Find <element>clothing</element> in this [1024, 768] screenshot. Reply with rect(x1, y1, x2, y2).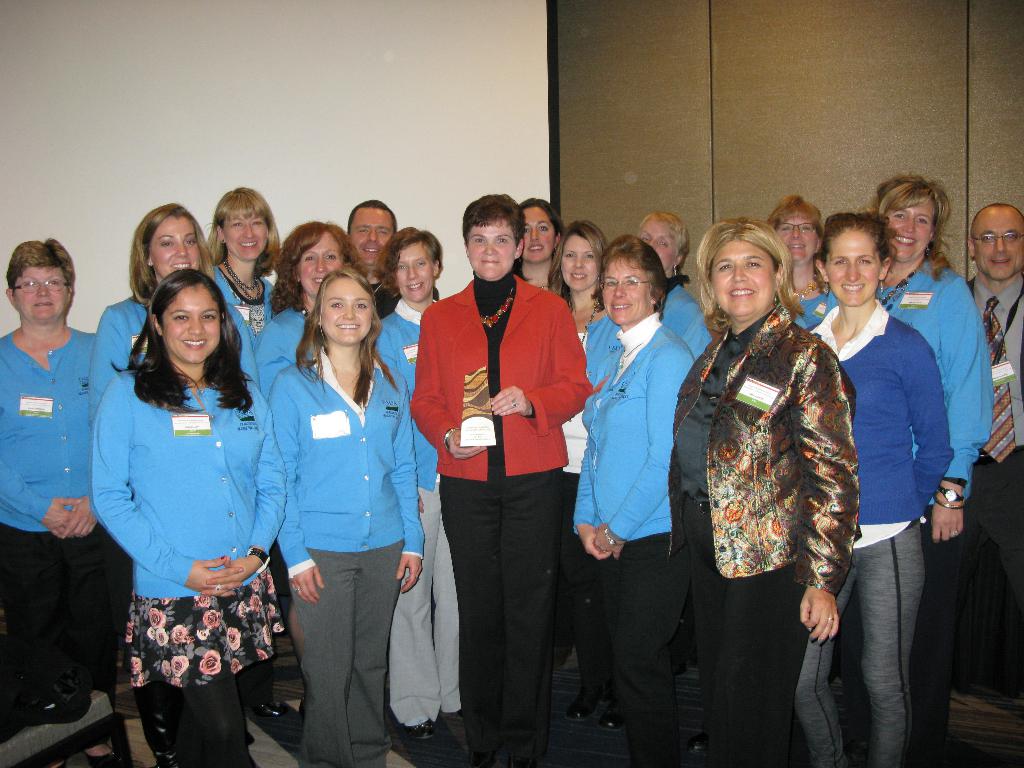
rect(102, 282, 167, 401).
